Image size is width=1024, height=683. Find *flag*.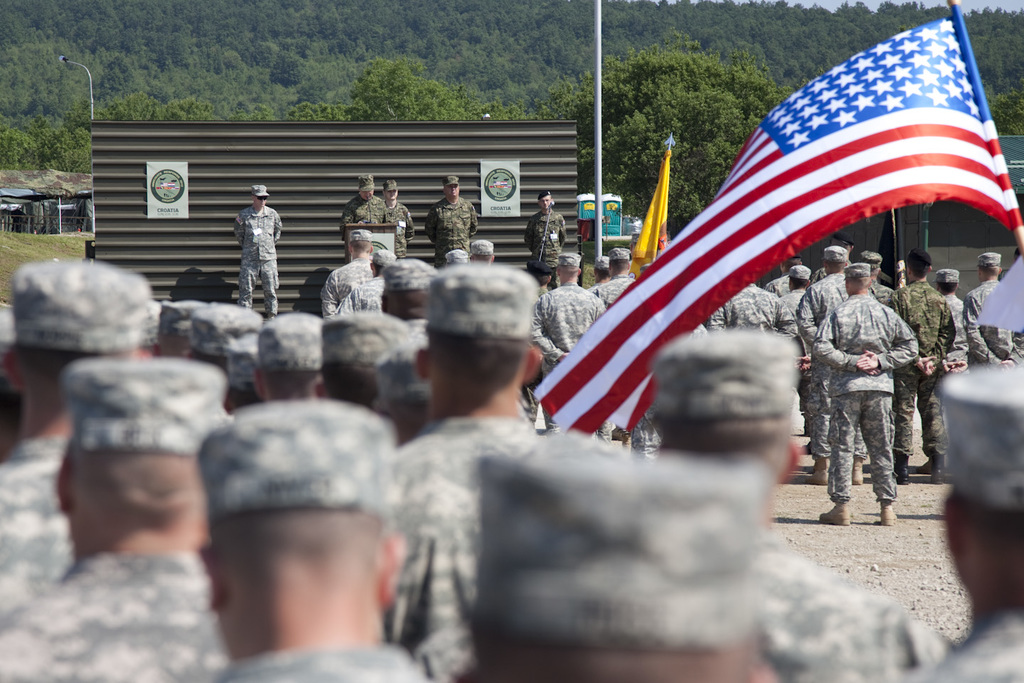
box=[528, 37, 956, 450].
